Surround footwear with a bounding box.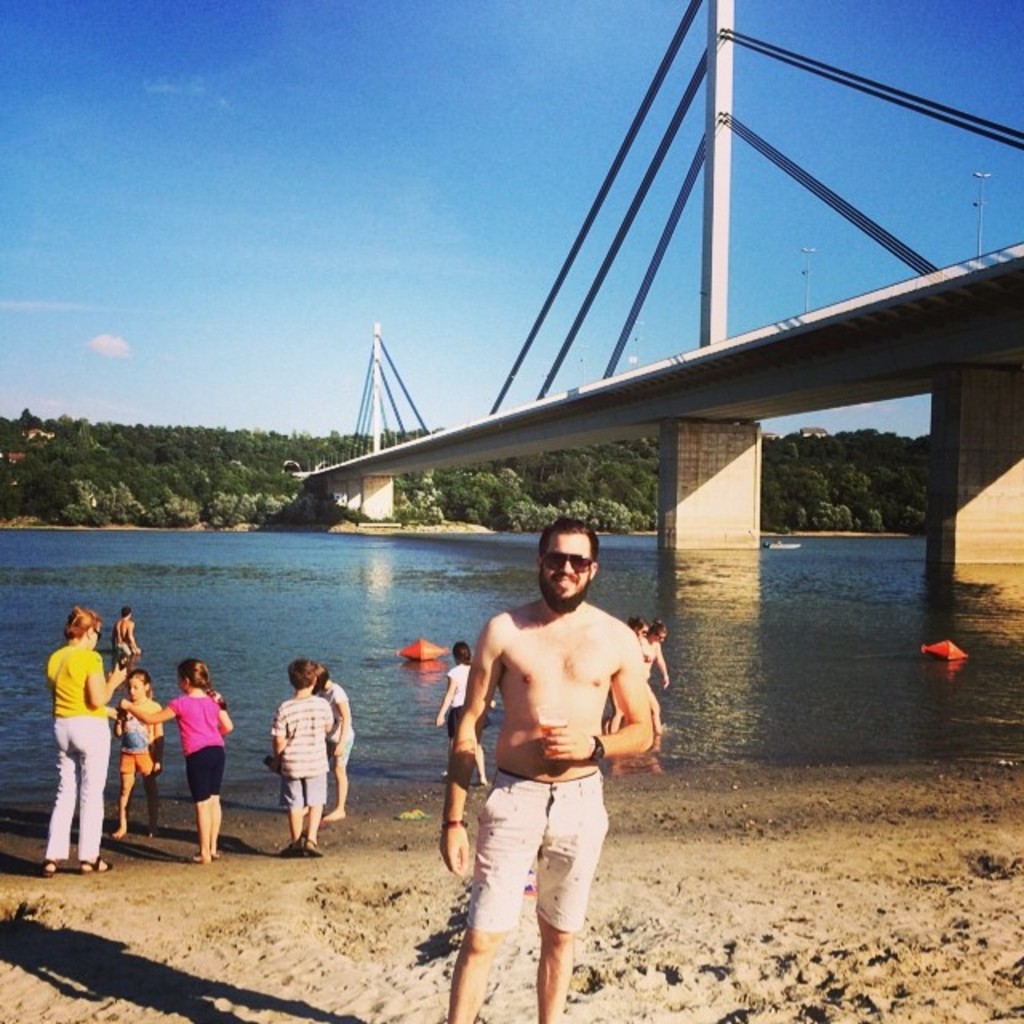
left=293, top=843, right=323, bottom=853.
